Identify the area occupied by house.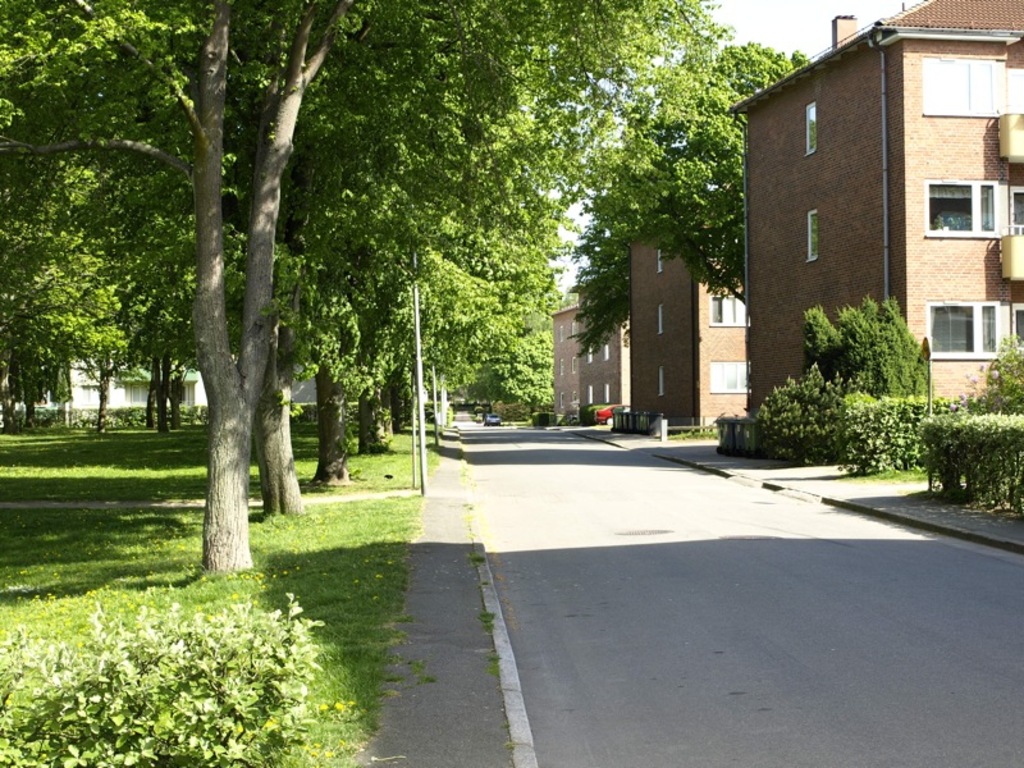
Area: box=[580, 296, 625, 411].
